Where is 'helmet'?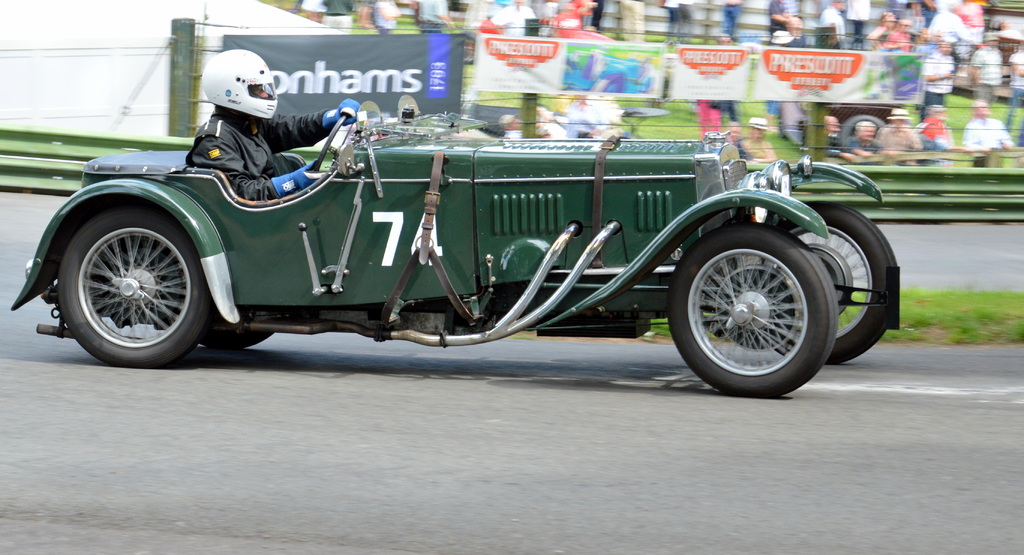
pyautogui.locateOnScreen(196, 47, 268, 122).
